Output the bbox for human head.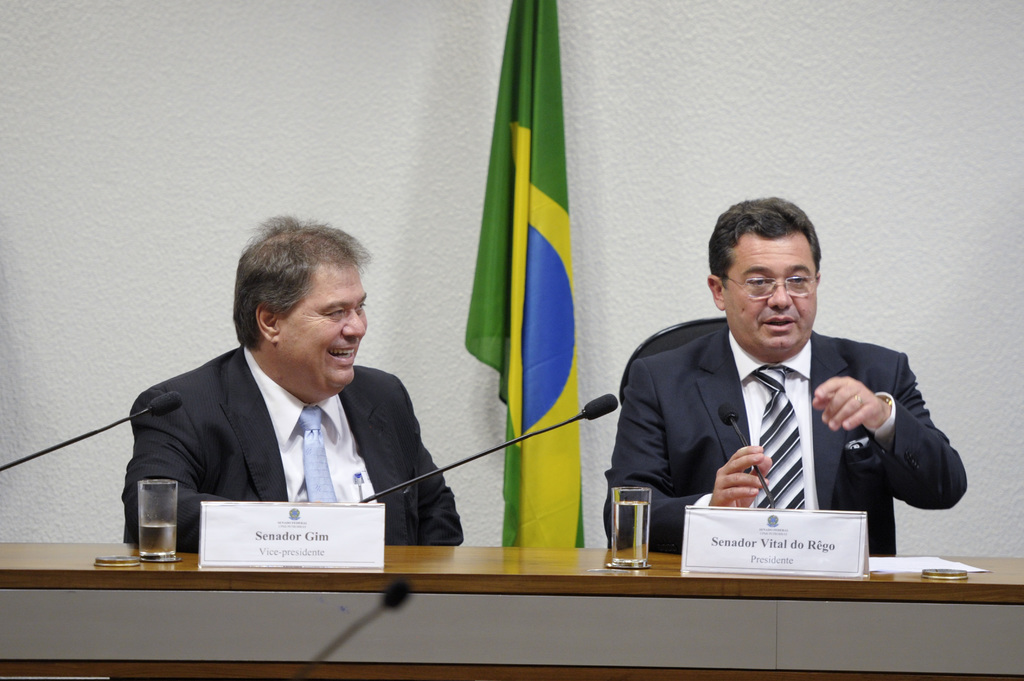
[220,220,378,389].
